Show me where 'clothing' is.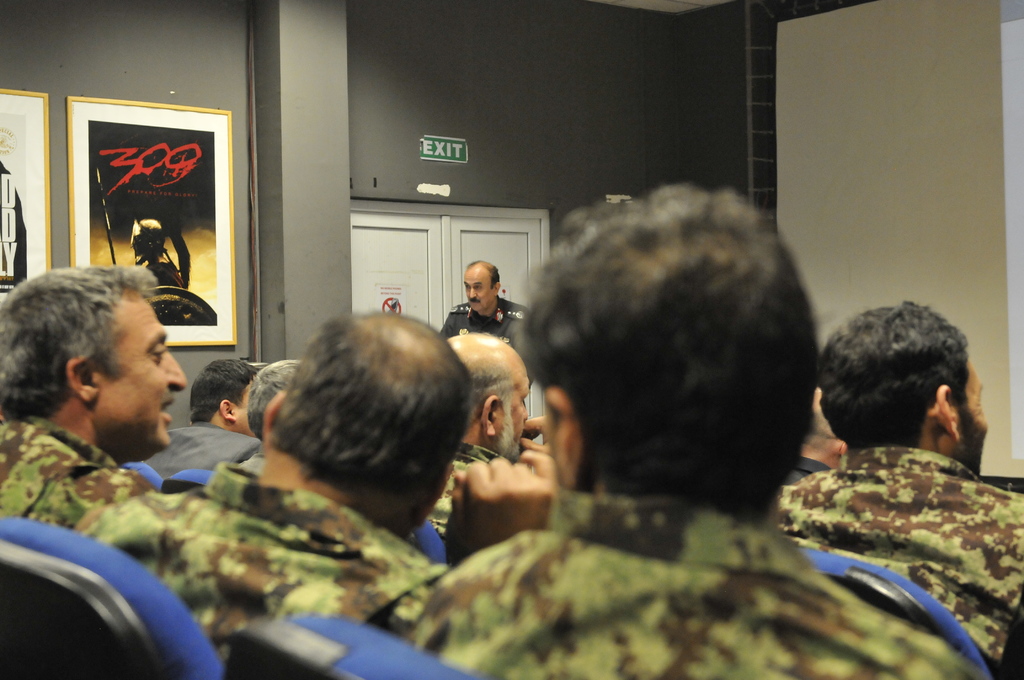
'clothing' is at pyautogui.locateOnScreen(433, 441, 554, 526).
